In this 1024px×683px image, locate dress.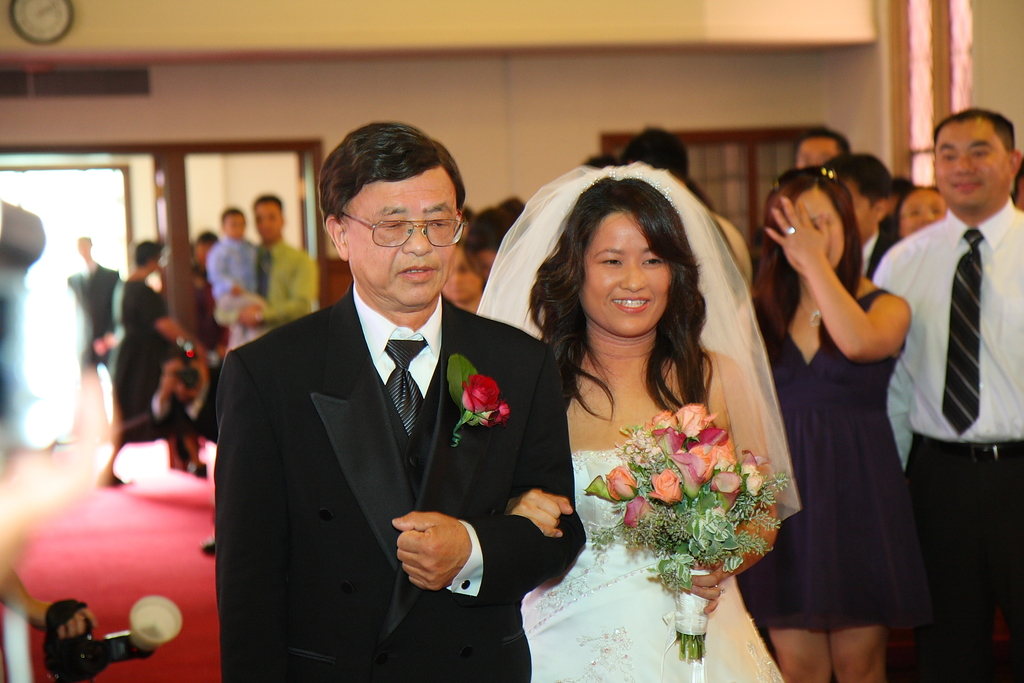
Bounding box: bbox(735, 288, 931, 629).
